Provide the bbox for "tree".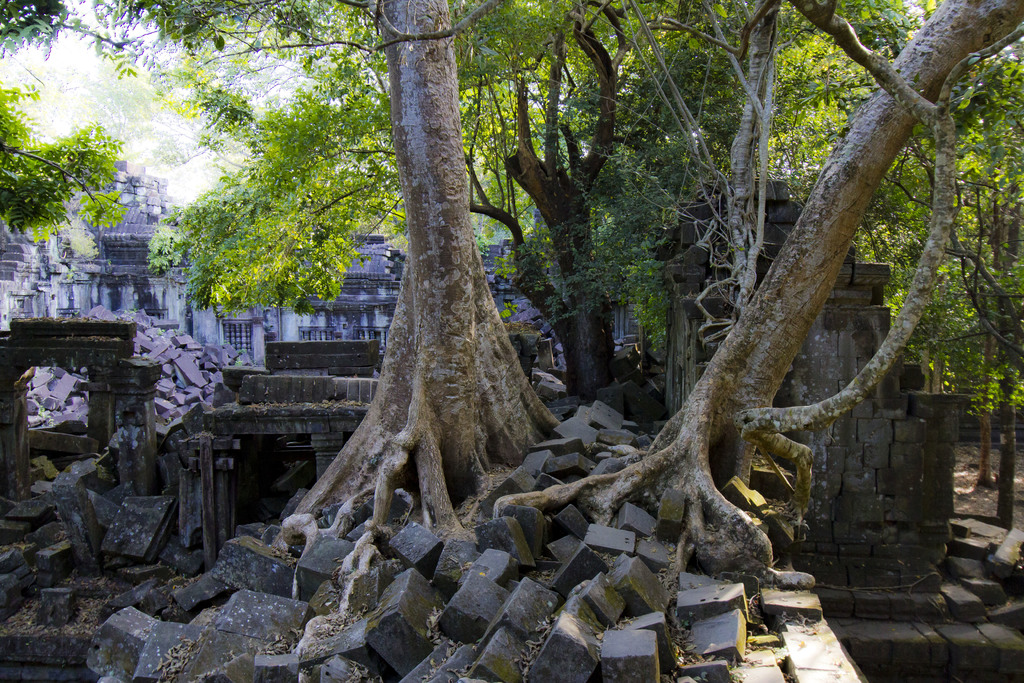
x1=147, y1=0, x2=632, y2=394.
